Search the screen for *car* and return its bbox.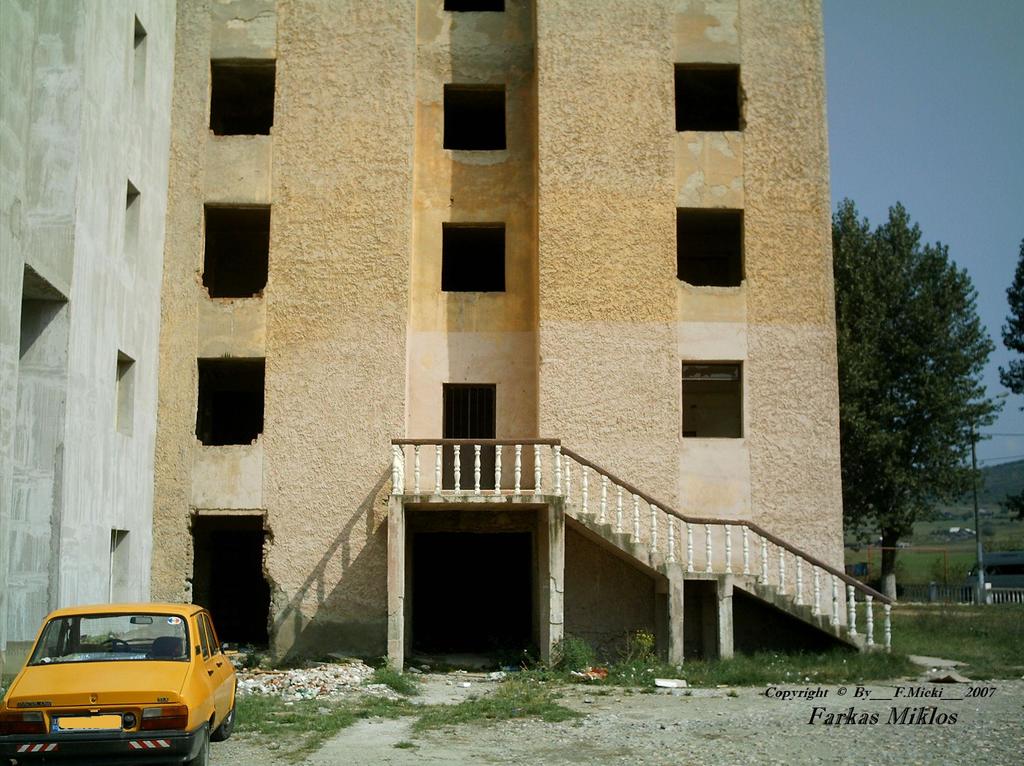
Found: 0:605:232:765.
